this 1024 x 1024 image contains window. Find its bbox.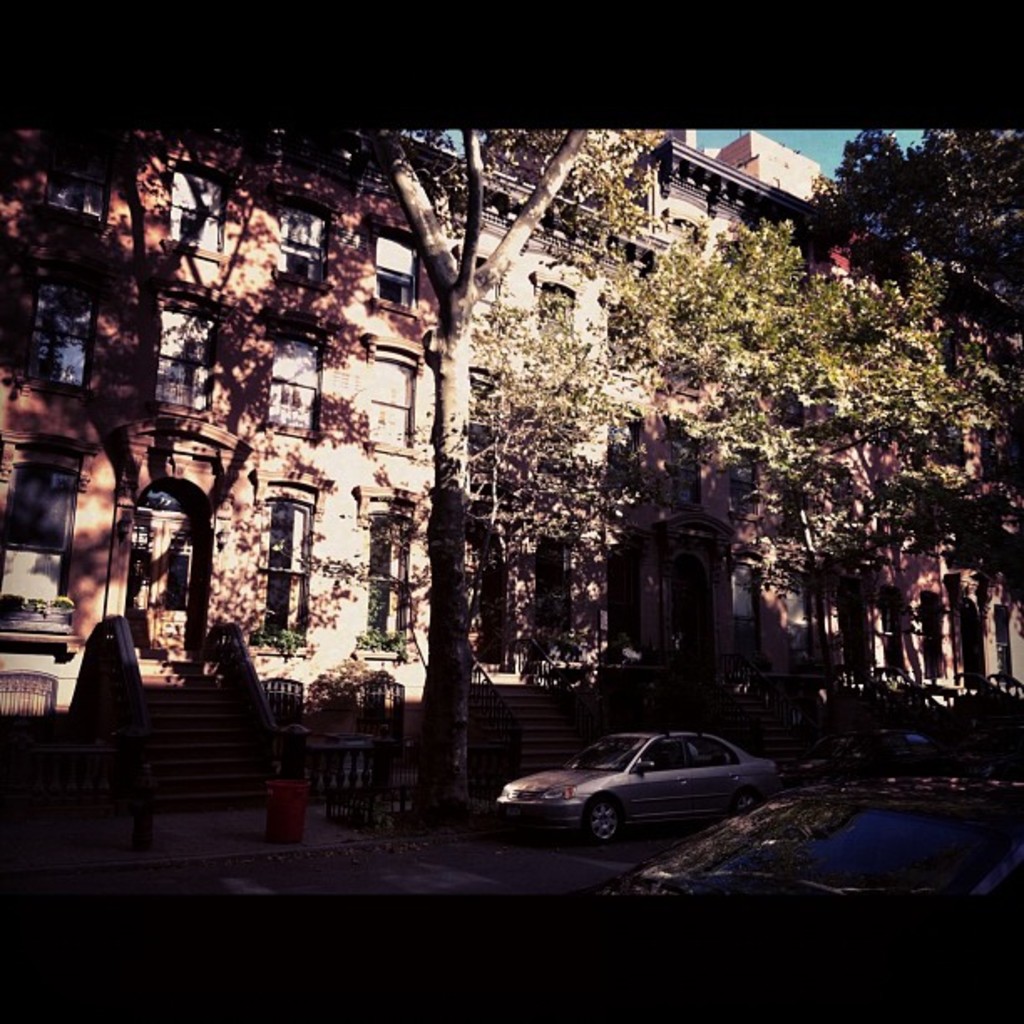
select_region(172, 169, 233, 266).
